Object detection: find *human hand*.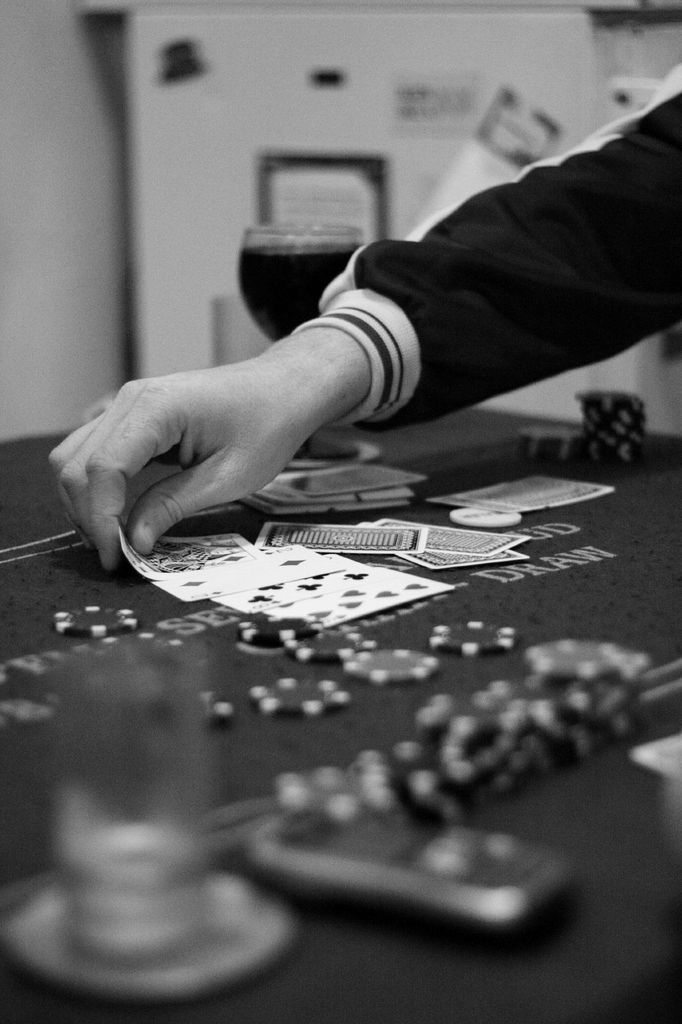
(x1=71, y1=271, x2=417, y2=541).
